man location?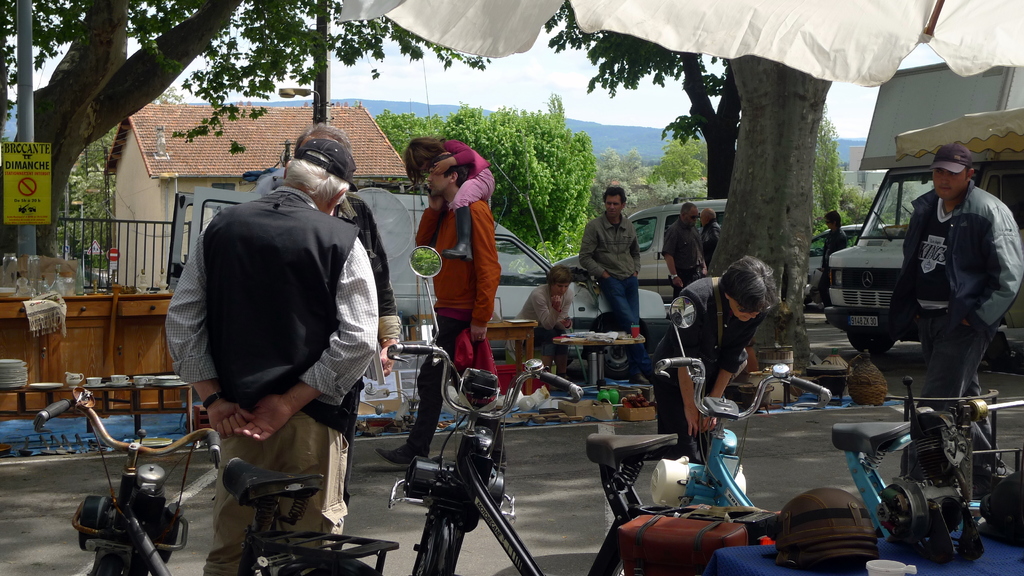
{"x1": 380, "y1": 159, "x2": 506, "y2": 473}
